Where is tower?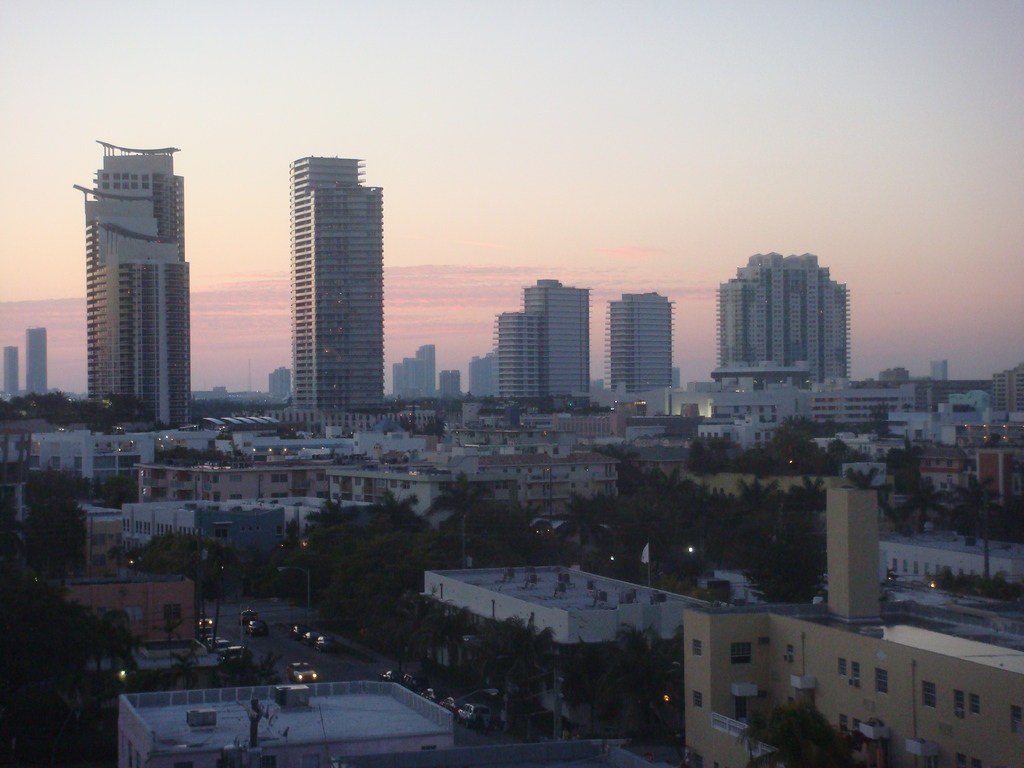
region(63, 135, 205, 417).
